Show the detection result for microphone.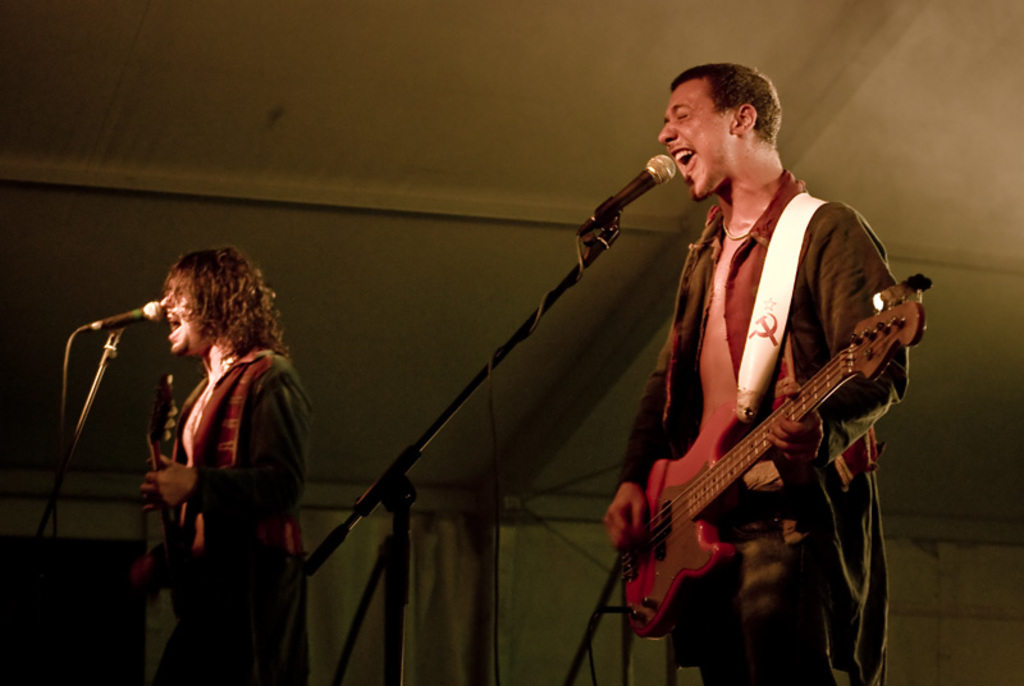
Rect(585, 150, 689, 244).
